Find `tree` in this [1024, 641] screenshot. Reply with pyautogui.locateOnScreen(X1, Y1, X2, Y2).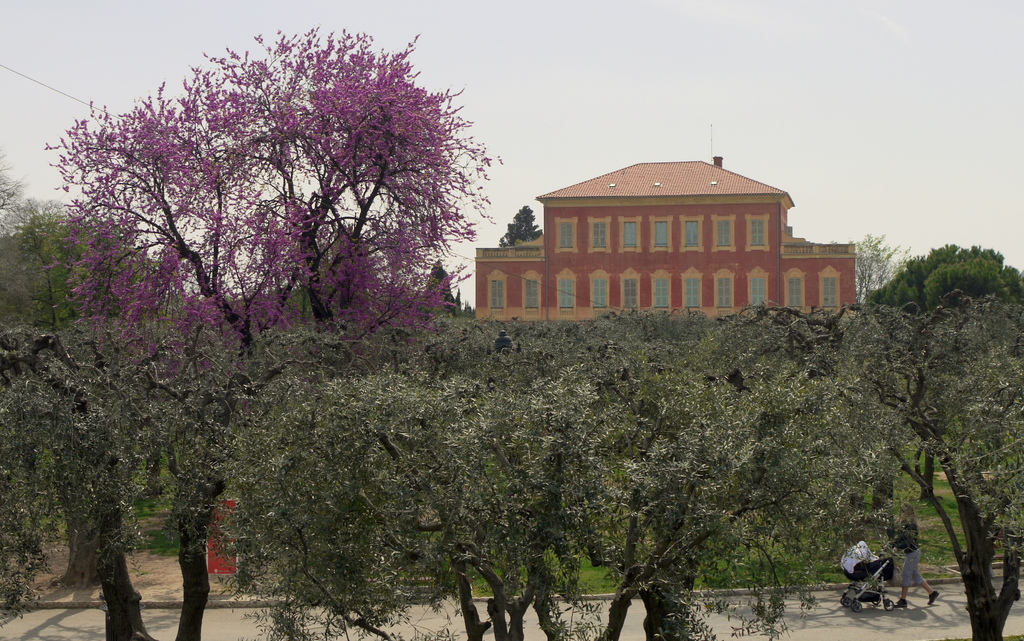
pyautogui.locateOnScreen(457, 307, 831, 640).
